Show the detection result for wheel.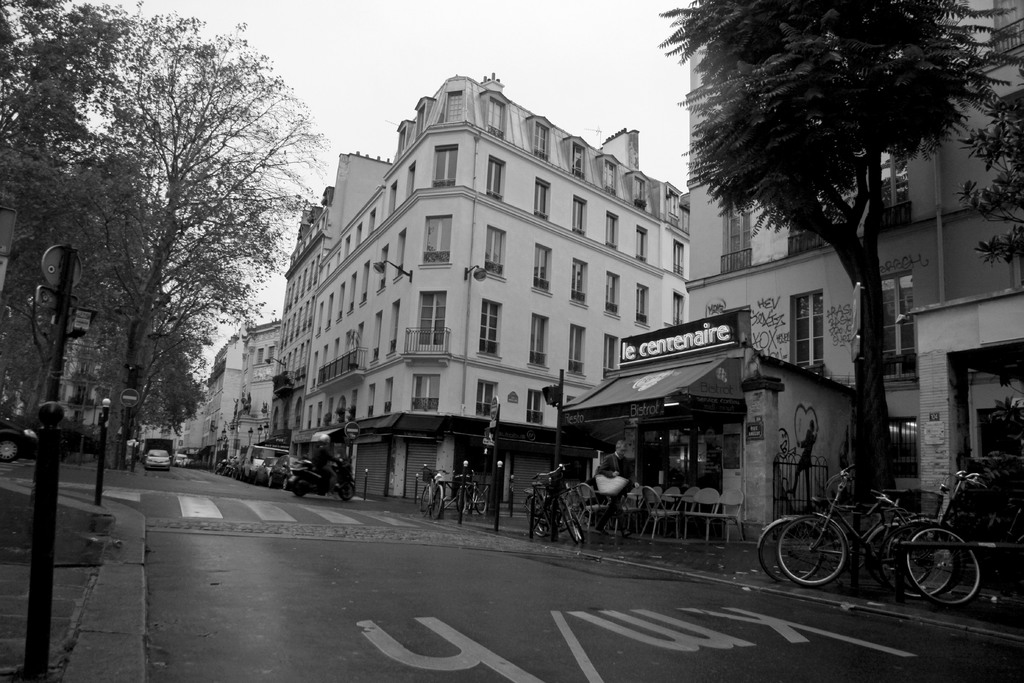
{"left": 266, "top": 475, "right": 269, "bottom": 482}.
